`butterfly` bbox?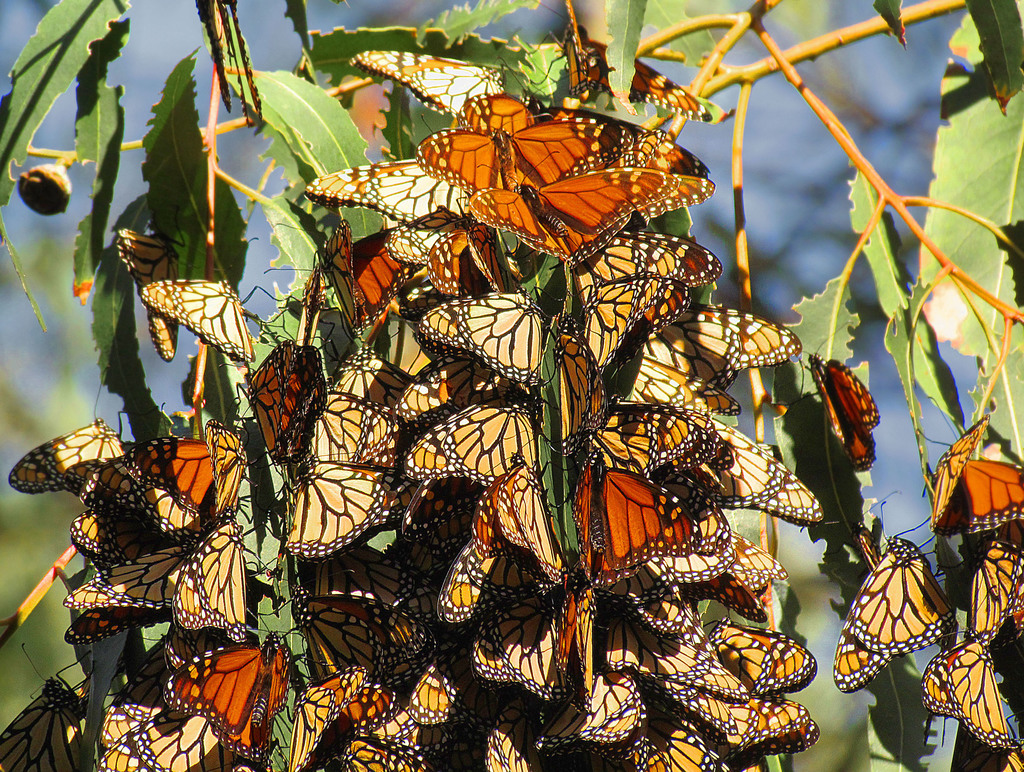
[x1=698, y1=298, x2=826, y2=528]
